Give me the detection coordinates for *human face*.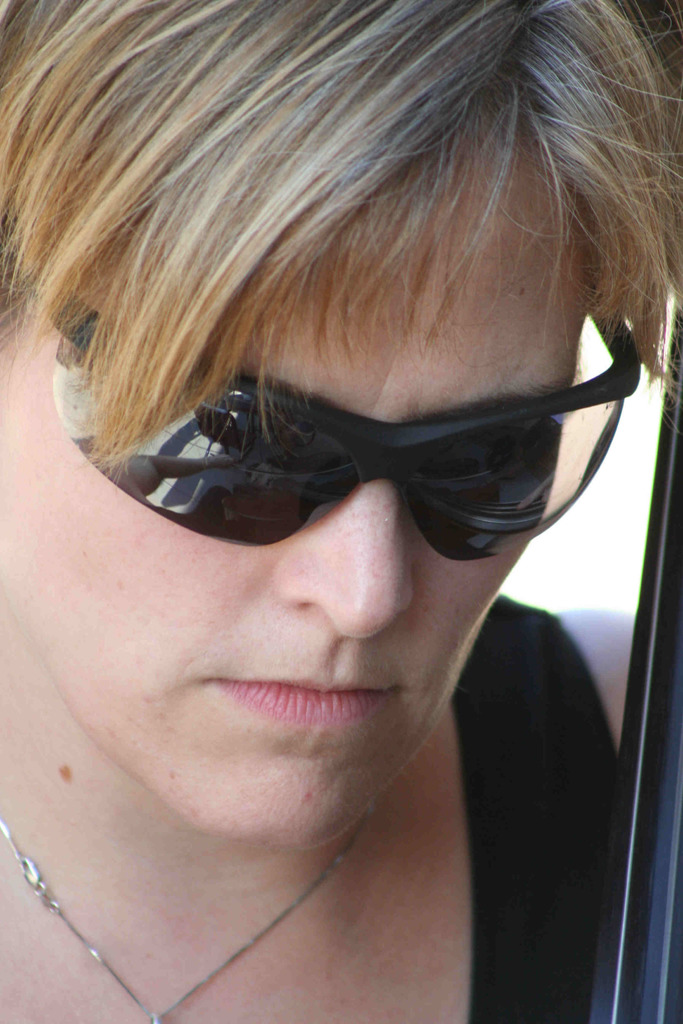
x1=0 y1=154 x2=588 y2=844.
